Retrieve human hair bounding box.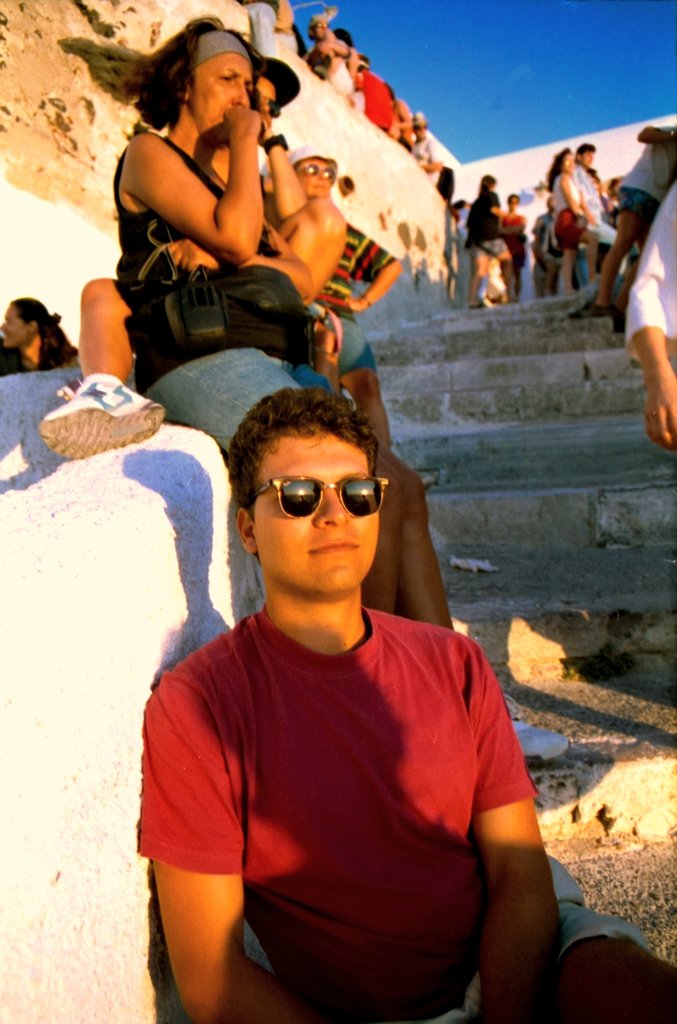
Bounding box: Rect(9, 296, 79, 373).
